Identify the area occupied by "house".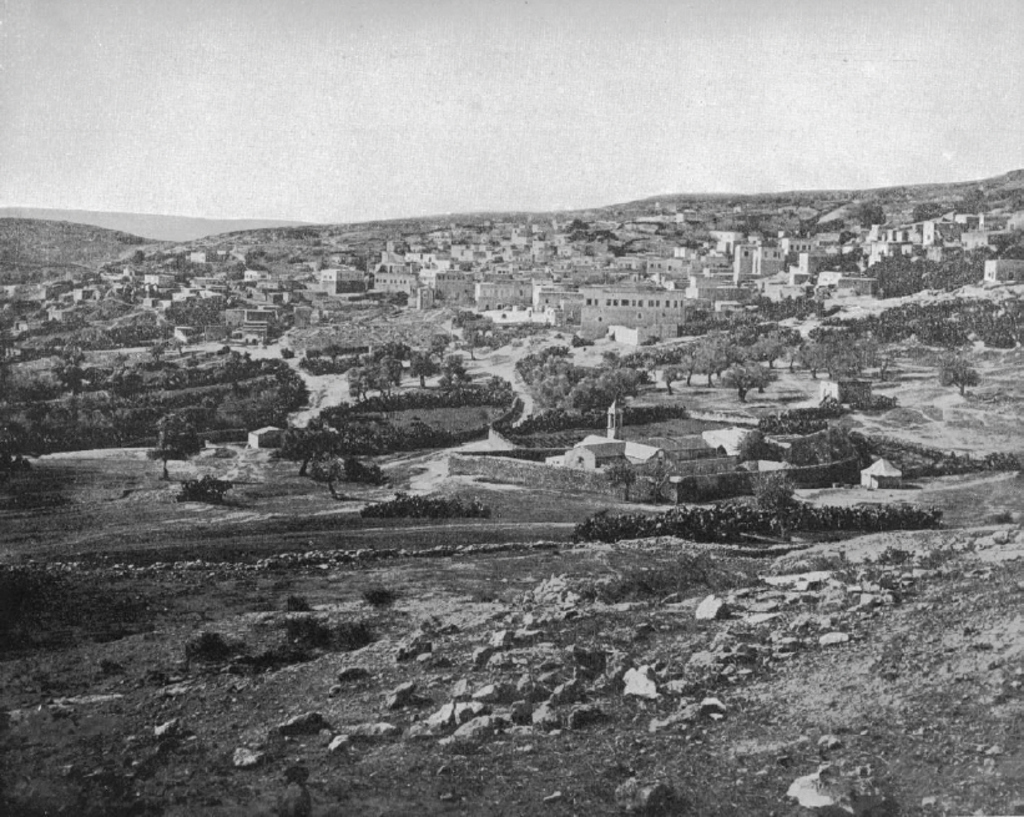
Area: [left=318, top=267, right=365, bottom=297].
